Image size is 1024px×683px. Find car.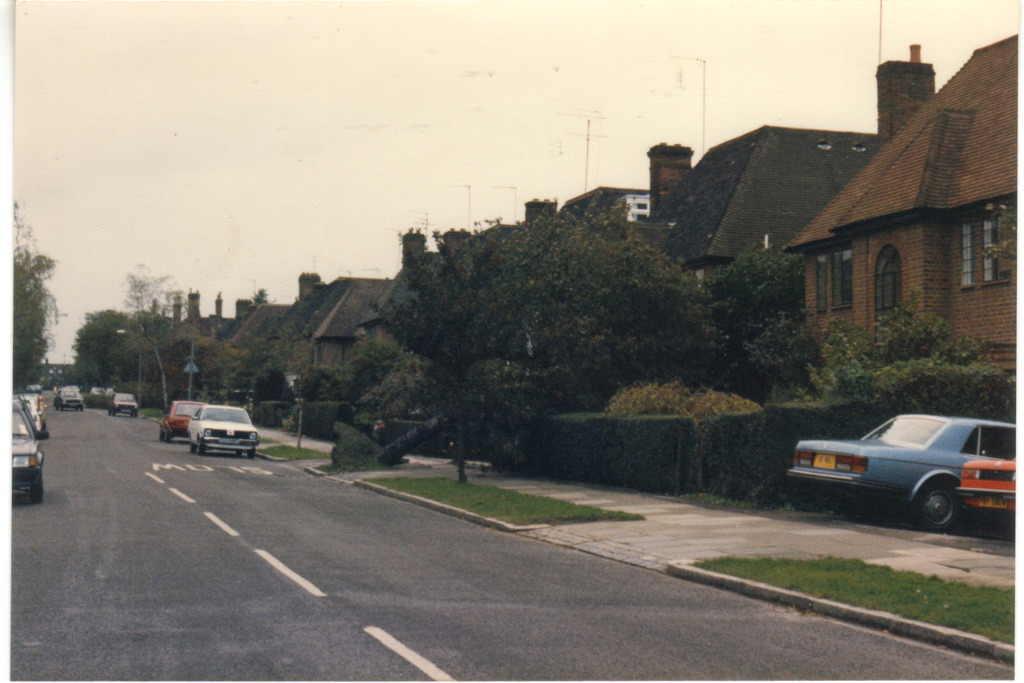
box(157, 400, 189, 440).
